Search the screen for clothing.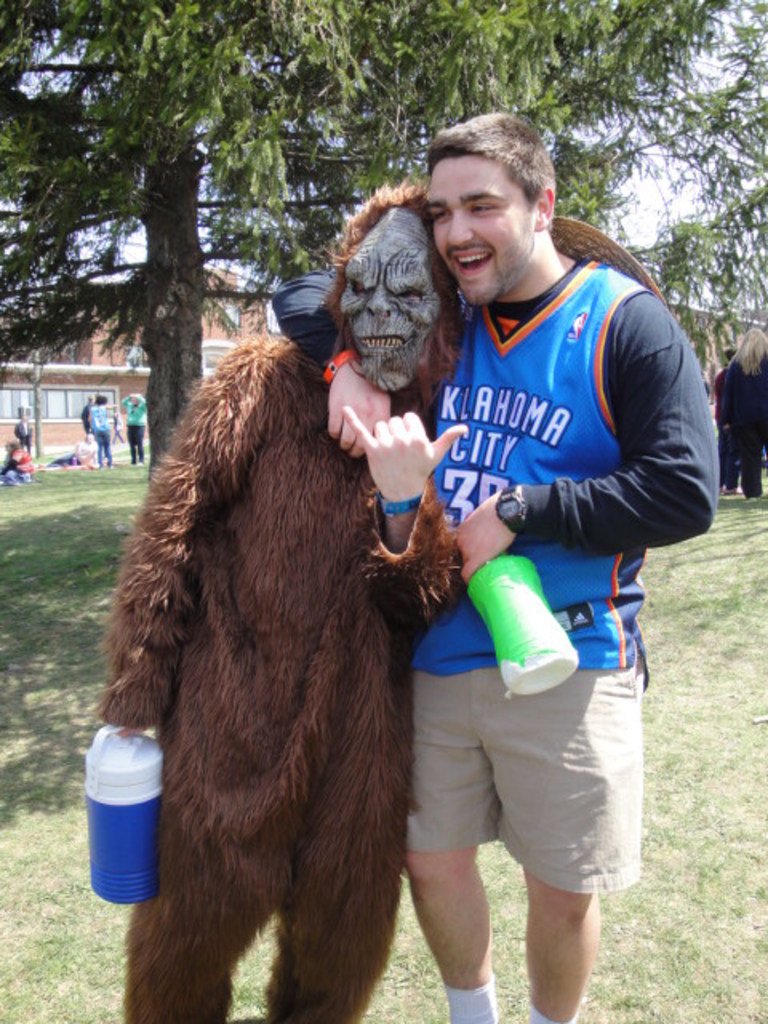
Found at box(723, 357, 766, 502).
